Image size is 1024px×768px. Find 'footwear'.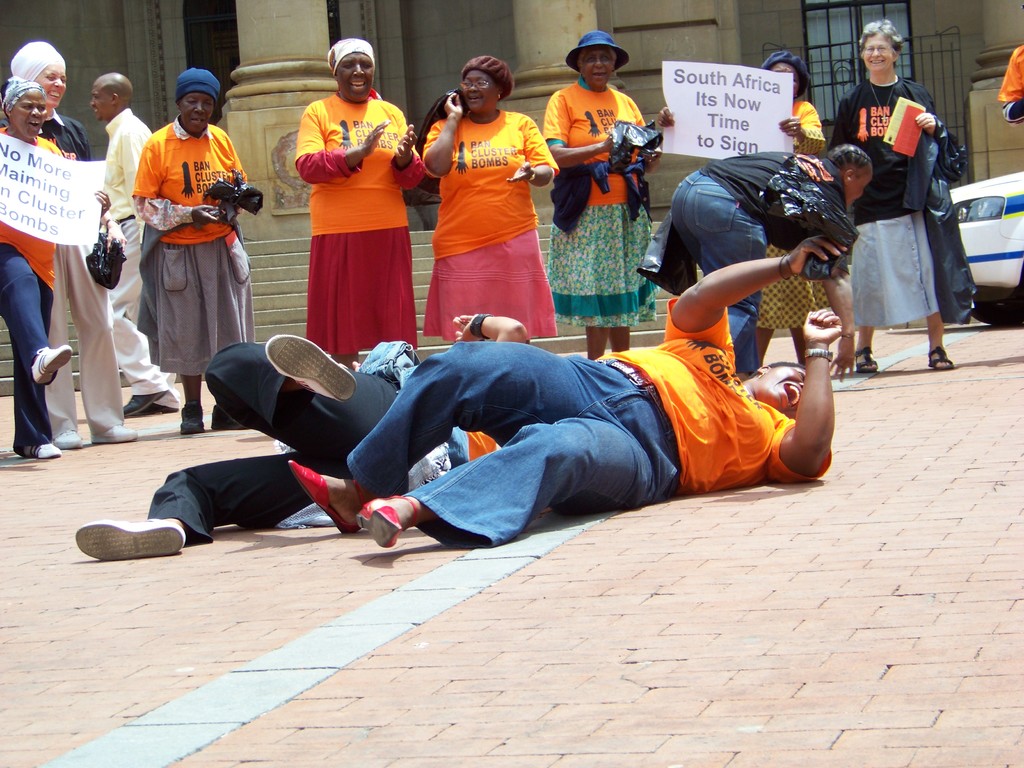
region(72, 506, 179, 577).
